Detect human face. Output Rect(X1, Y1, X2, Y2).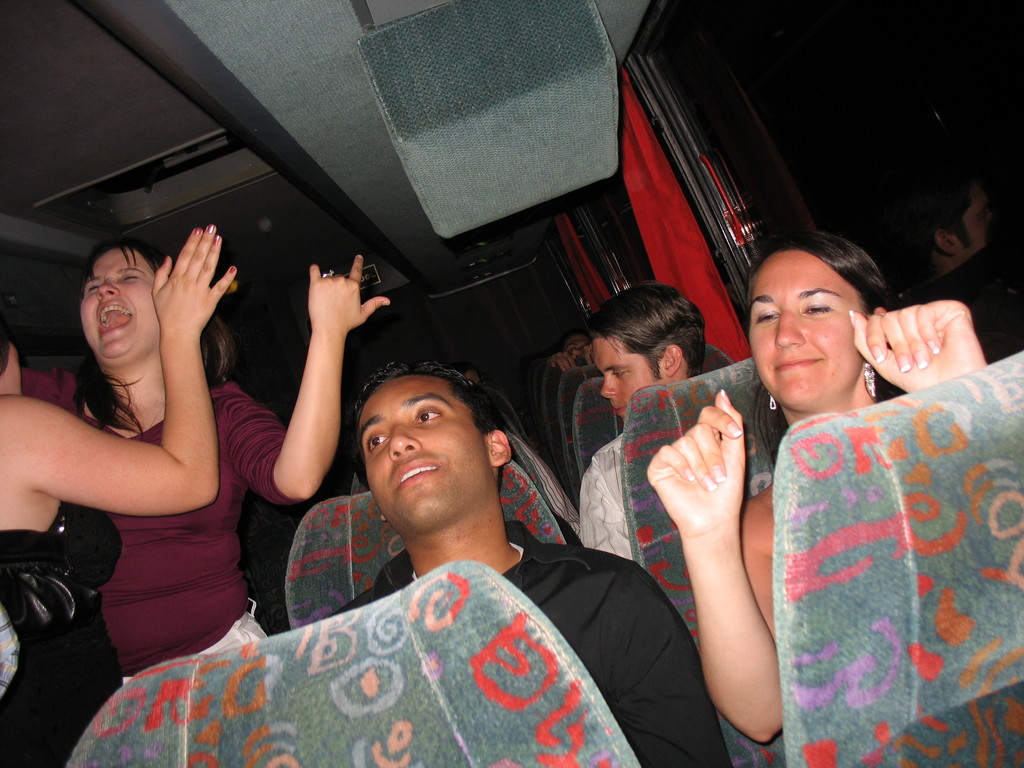
Rect(79, 243, 156, 364).
